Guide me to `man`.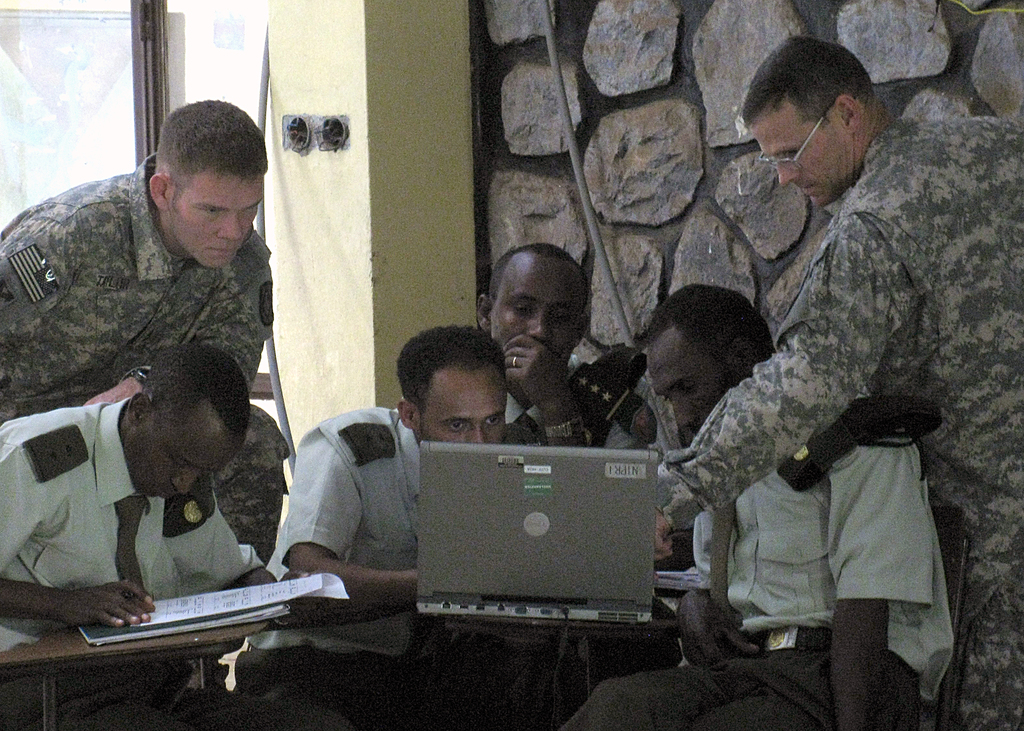
Guidance: 550,283,959,730.
